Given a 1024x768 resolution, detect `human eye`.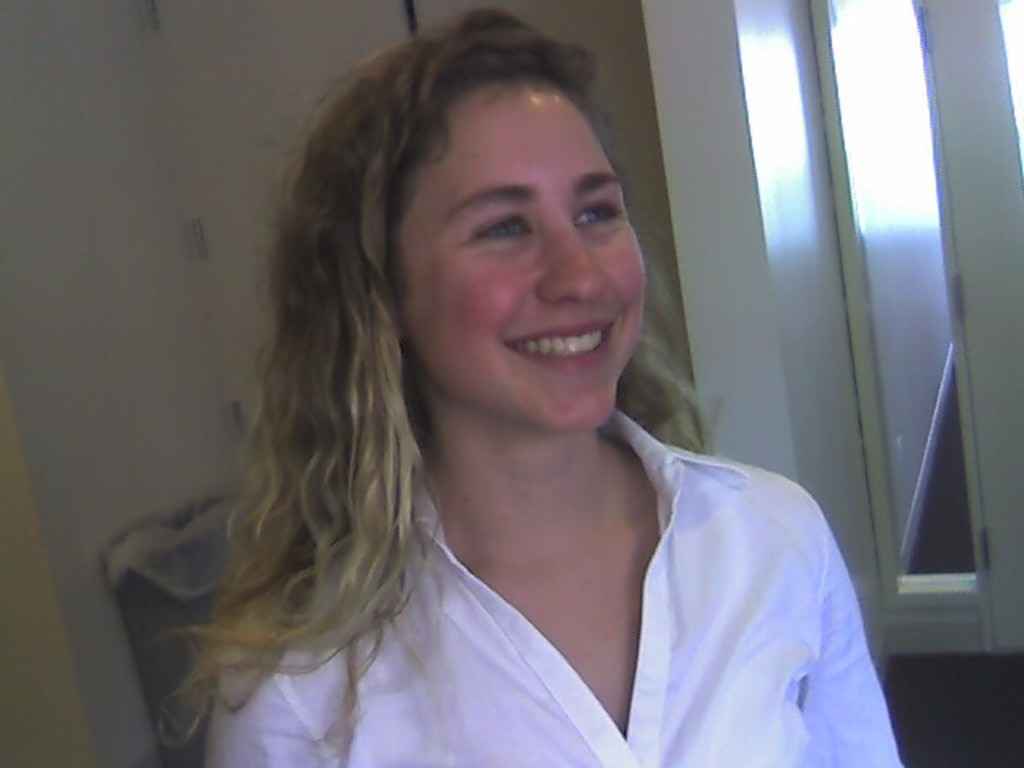
(left=565, top=197, right=627, bottom=237).
